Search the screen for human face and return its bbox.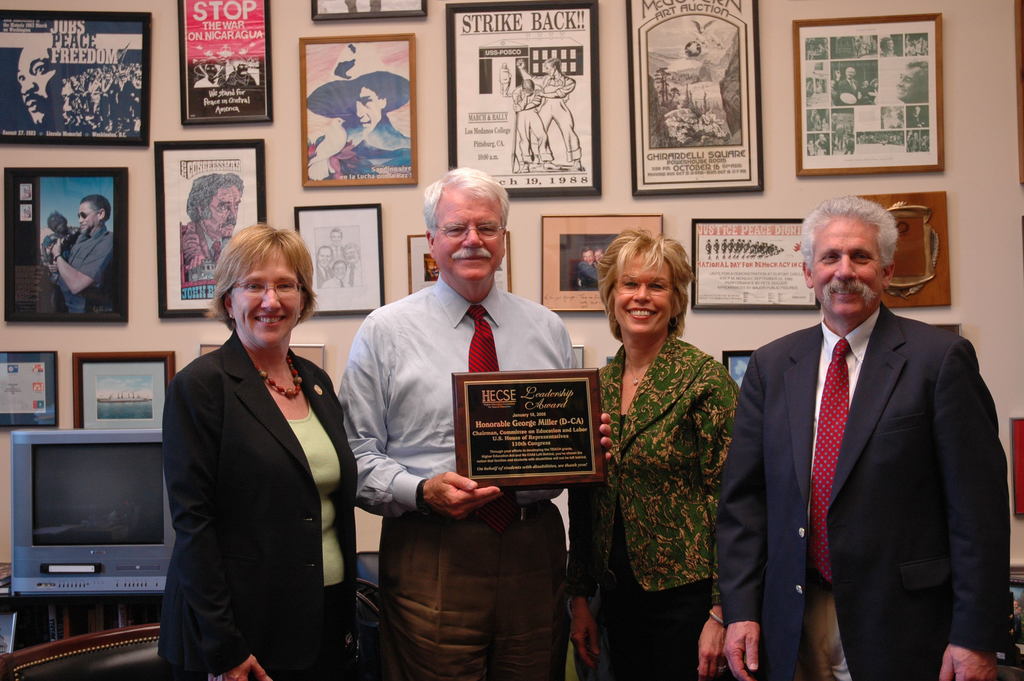
Found: locate(330, 229, 341, 245).
